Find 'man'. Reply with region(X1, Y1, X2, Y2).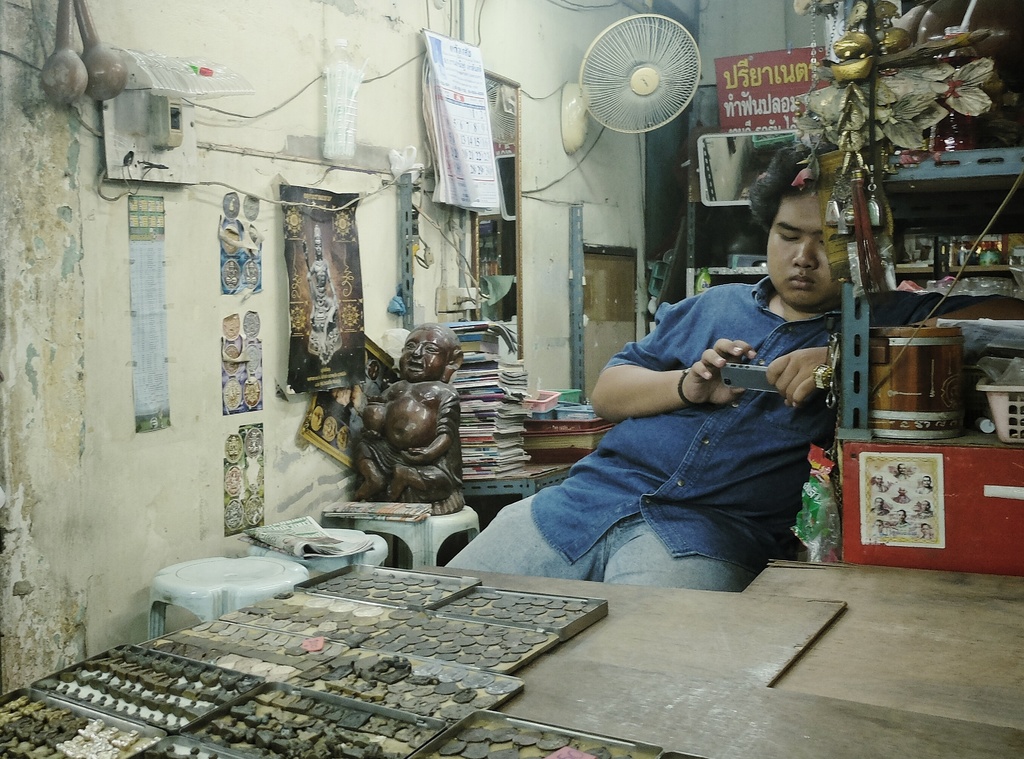
region(915, 473, 934, 494).
